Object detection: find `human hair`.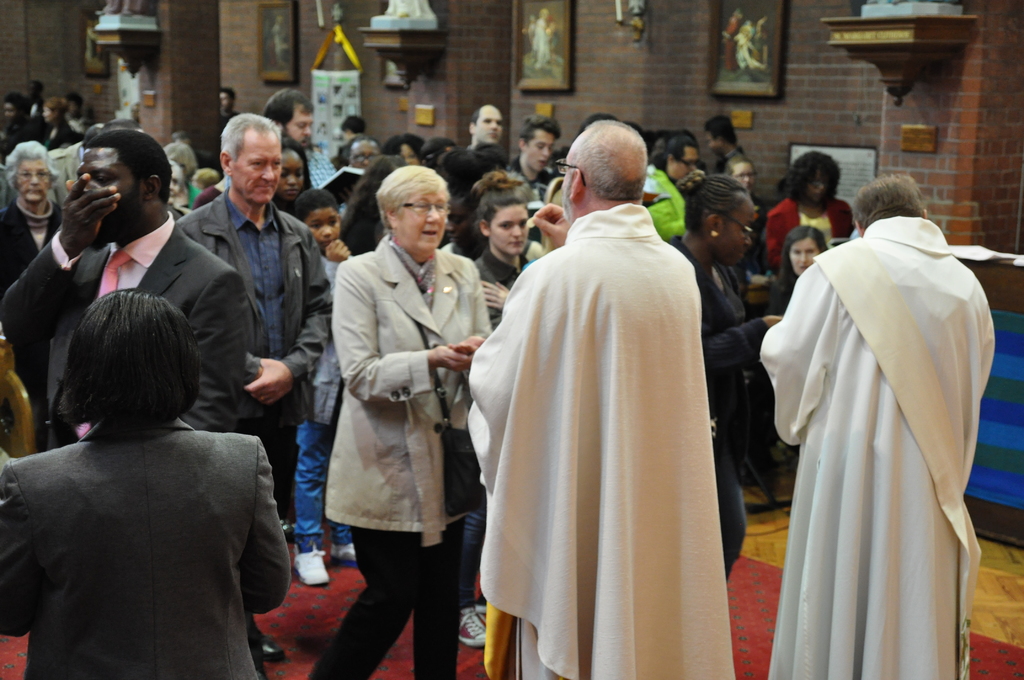
[x1=780, y1=149, x2=843, y2=208].
